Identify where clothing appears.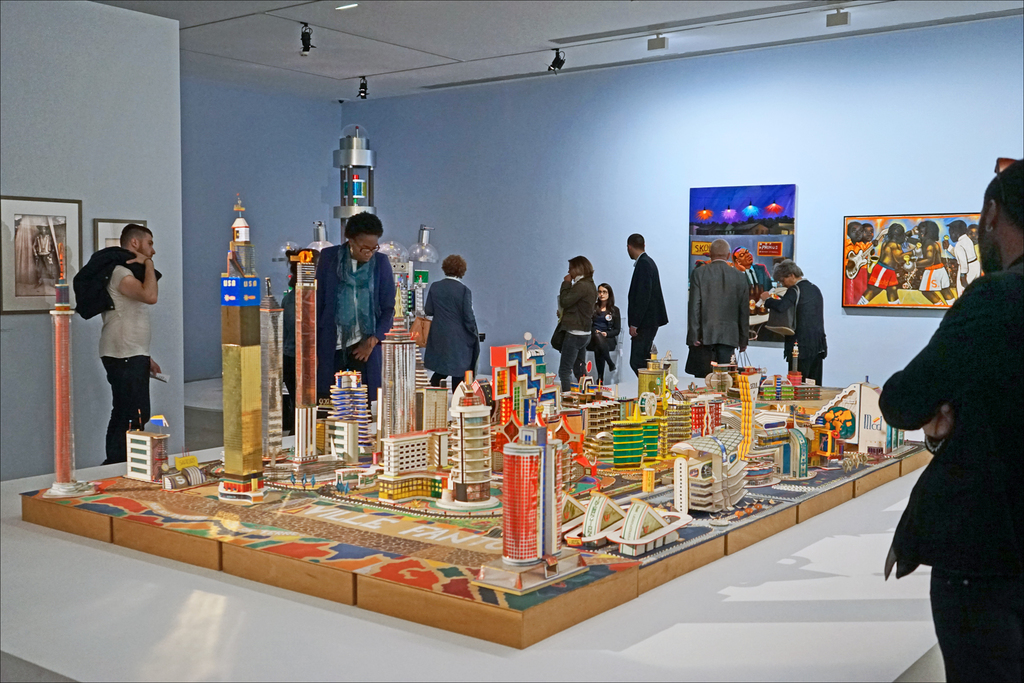
Appears at 689 254 751 378.
